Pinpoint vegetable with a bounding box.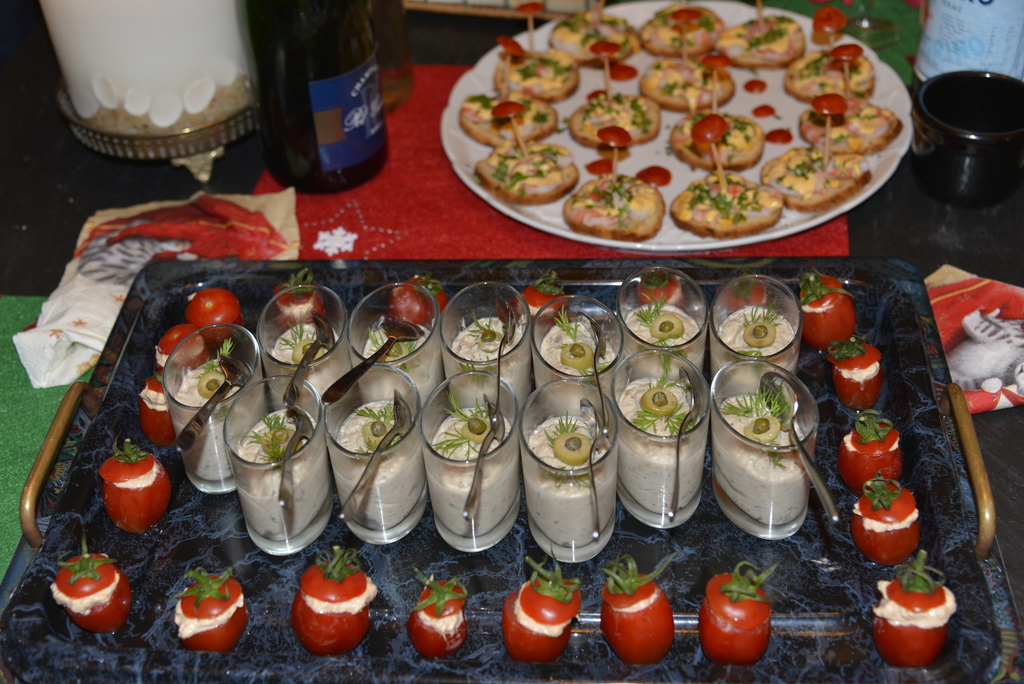
x1=354, y1=400, x2=395, y2=421.
